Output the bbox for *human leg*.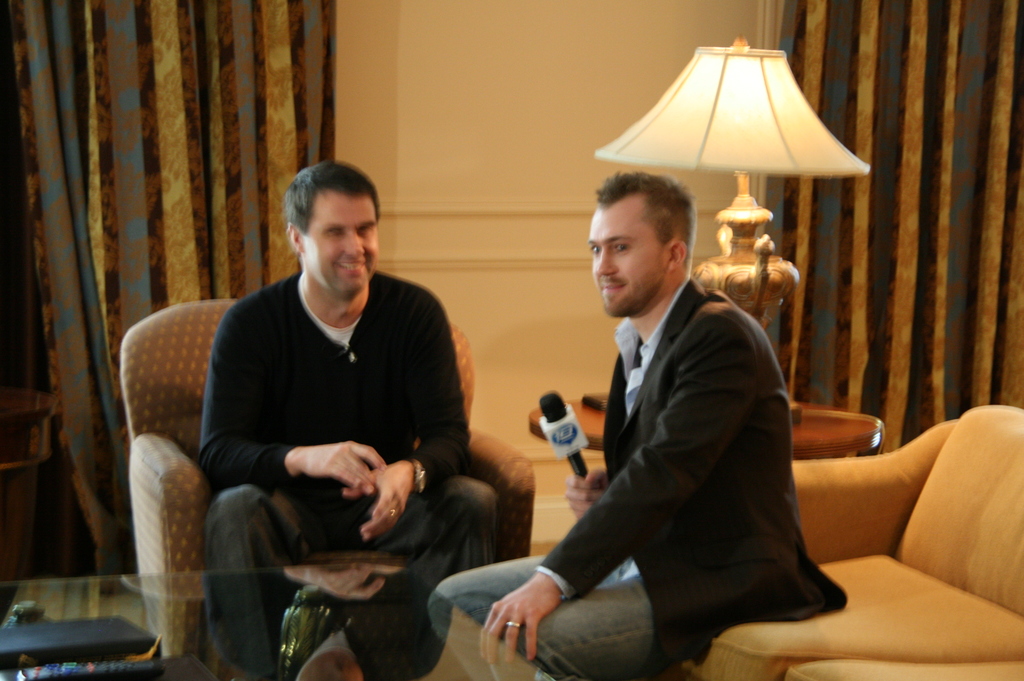
bbox=(365, 475, 497, 567).
